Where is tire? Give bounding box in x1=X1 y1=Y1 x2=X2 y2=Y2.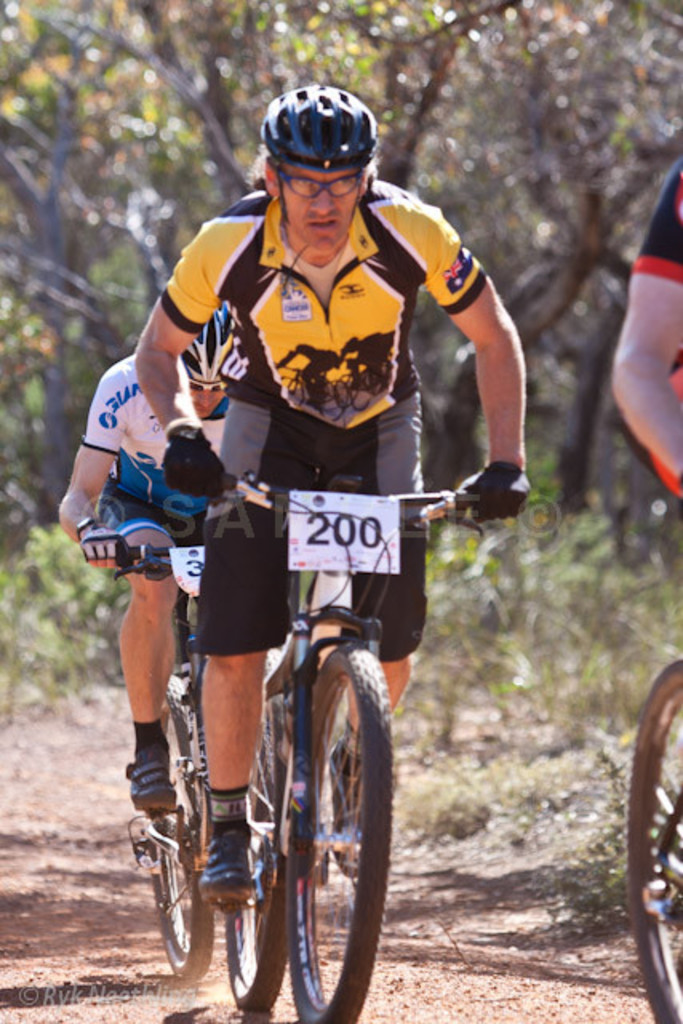
x1=152 y1=707 x2=213 y2=981.
